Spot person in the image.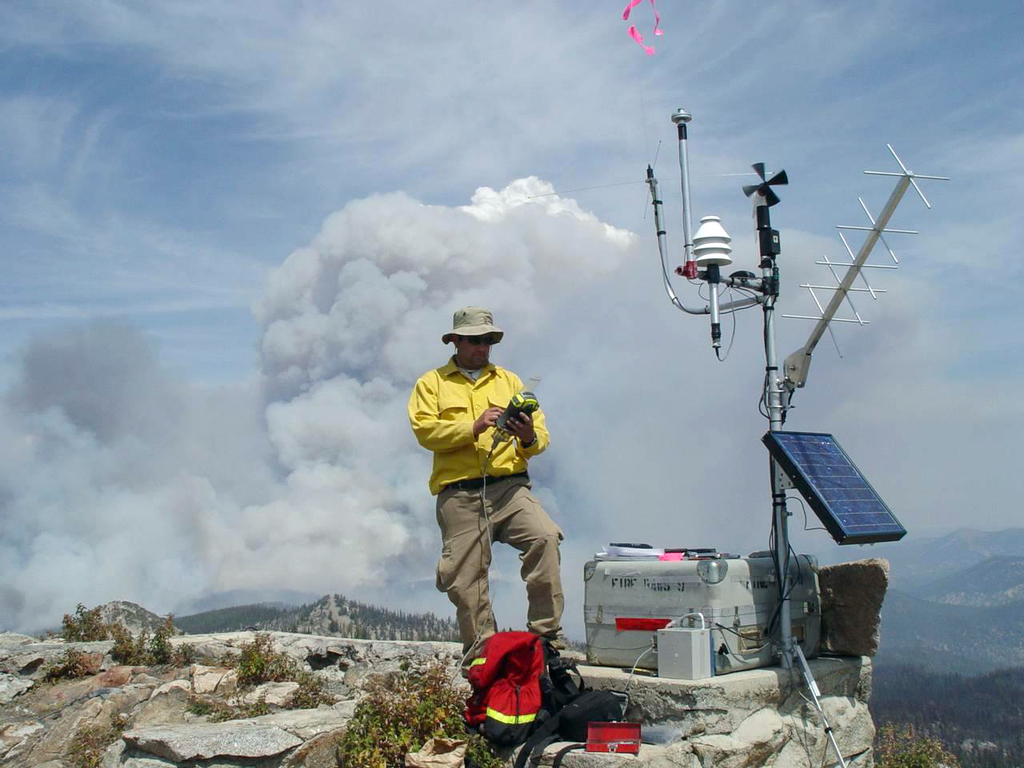
person found at 409 308 573 702.
